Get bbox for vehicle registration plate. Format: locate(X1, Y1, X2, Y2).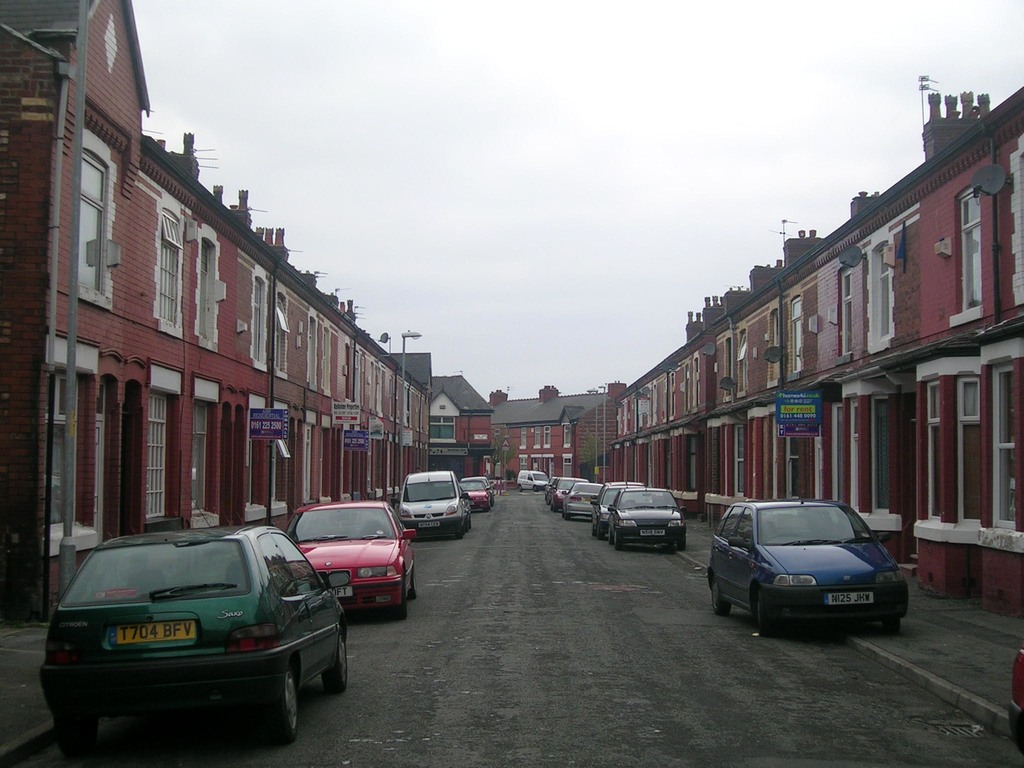
locate(336, 585, 352, 601).
